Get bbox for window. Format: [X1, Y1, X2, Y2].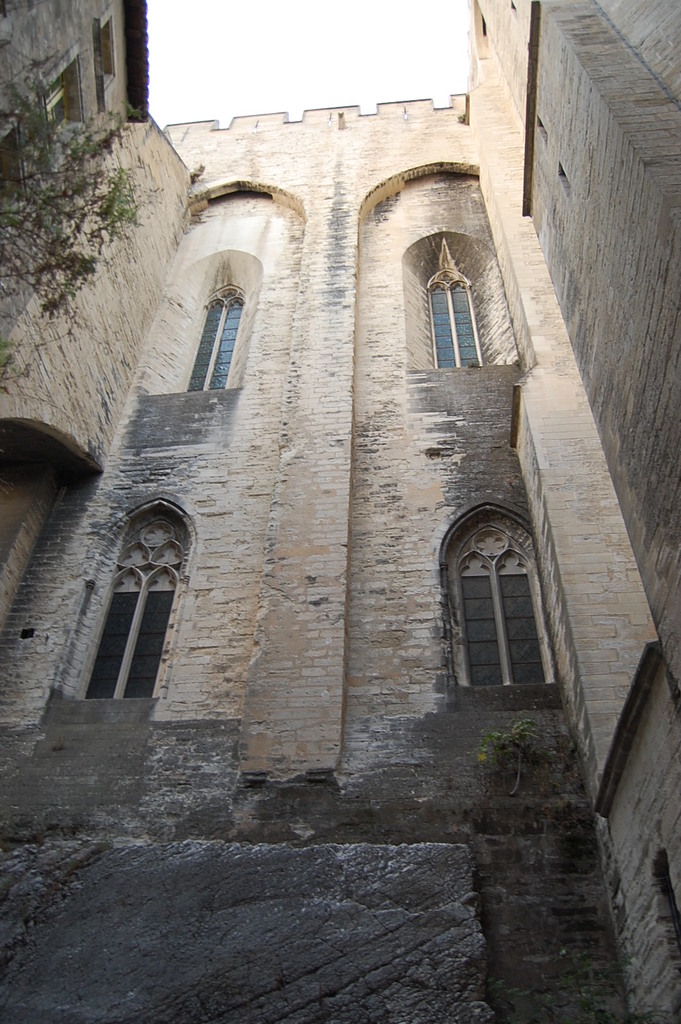
[428, 237, 491, 375].
